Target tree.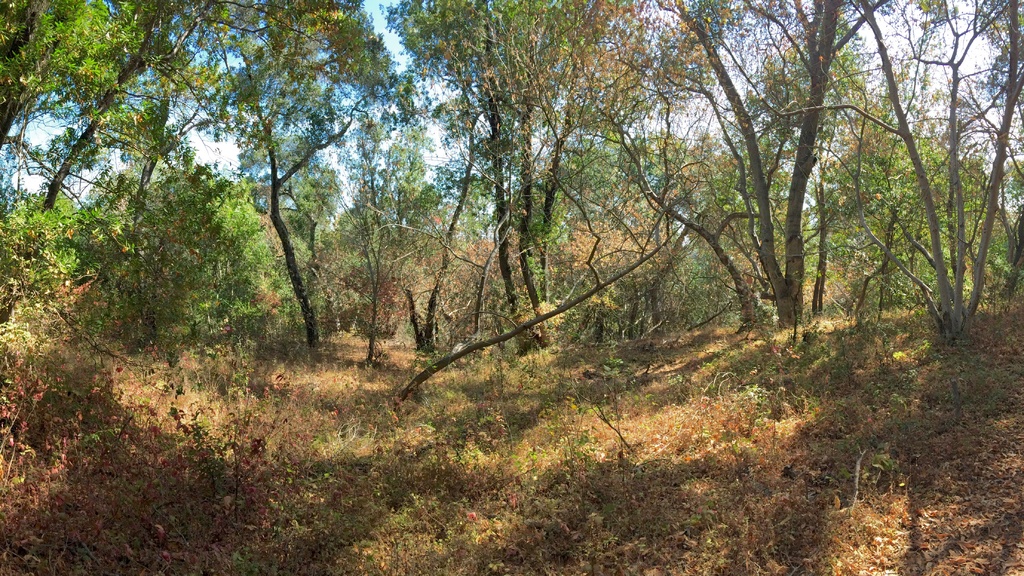
Target region: {"x1": 118, "y1": 0, "x2": 218, "y2": 213}.
